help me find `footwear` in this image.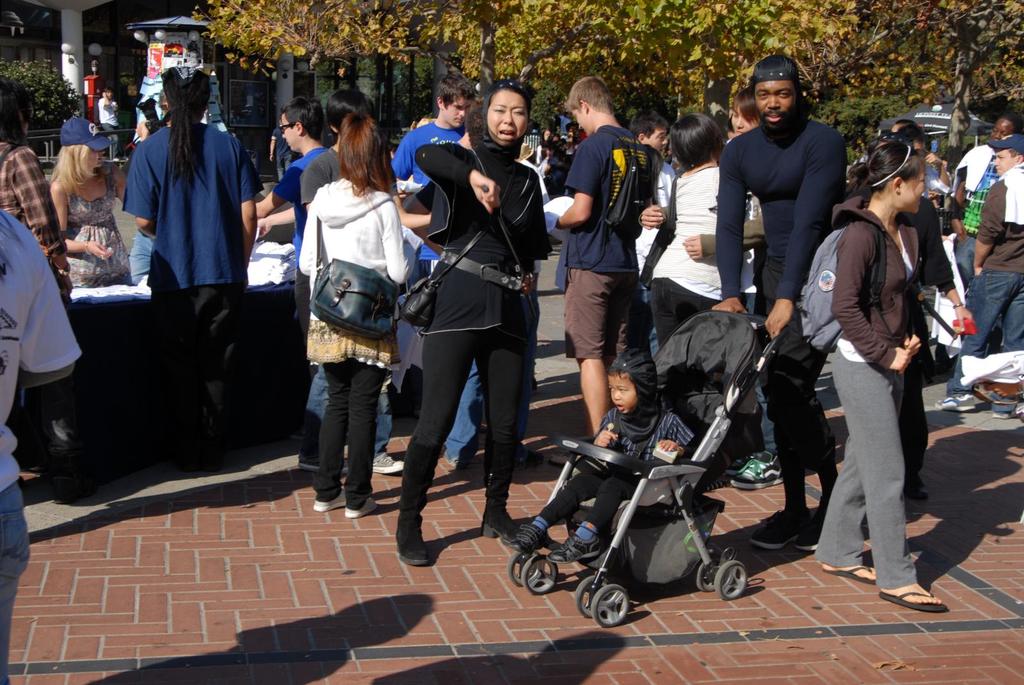
Found it: 513/448/545/472.
